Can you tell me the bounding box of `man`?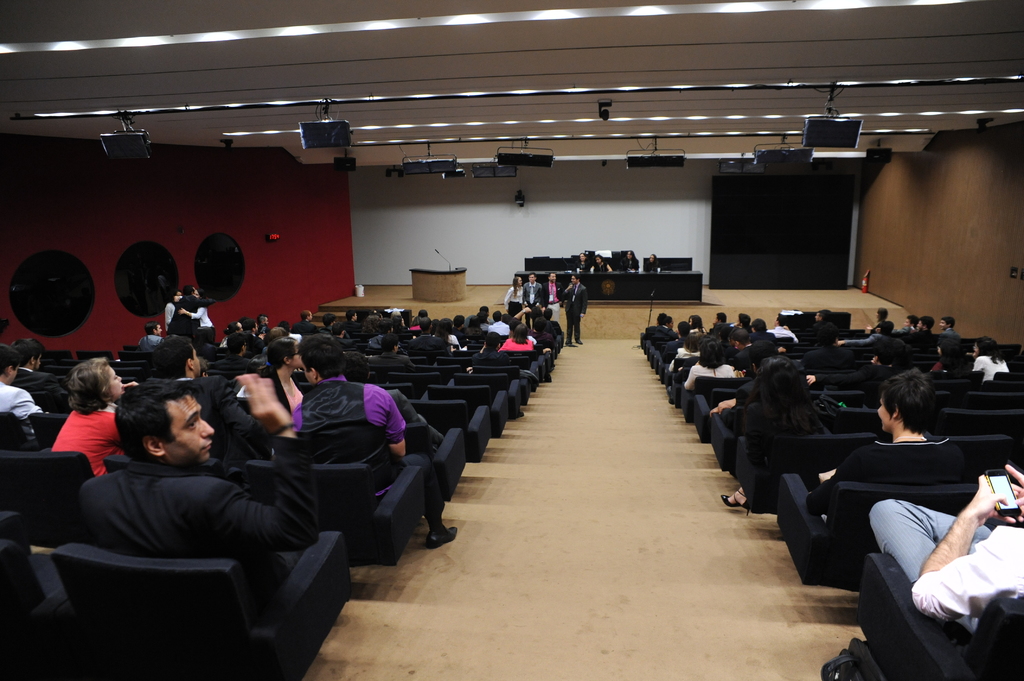
select_region(558, 272, 589, 347).
